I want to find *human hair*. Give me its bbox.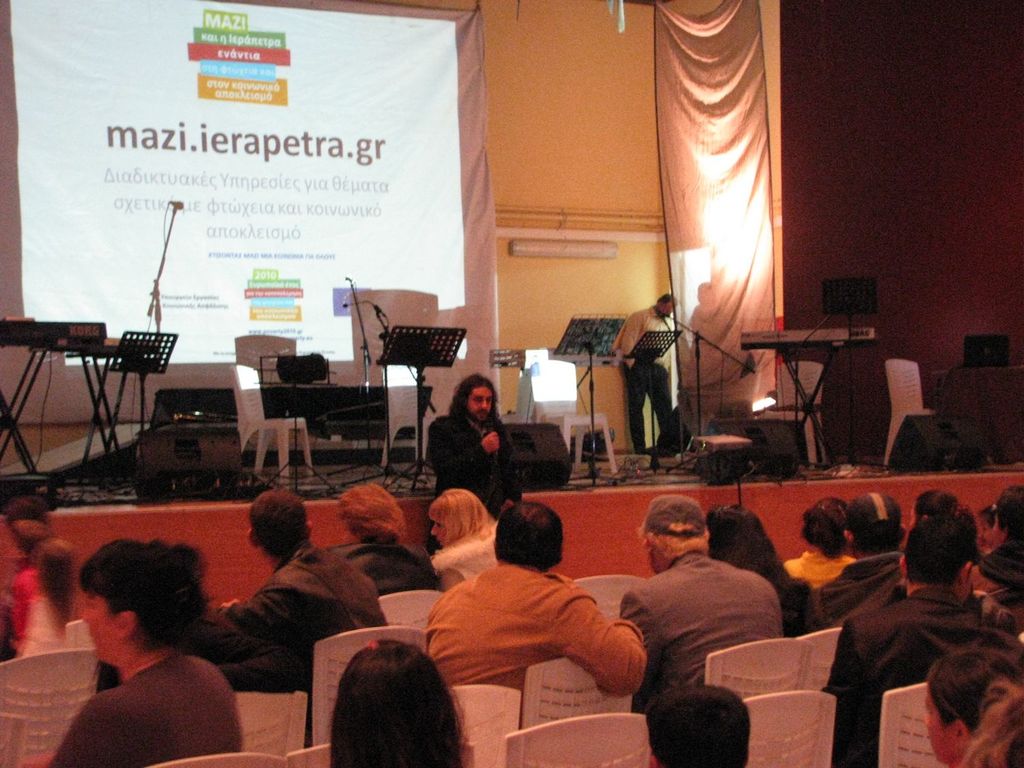
BBox(933, 652, 1023, 728).
